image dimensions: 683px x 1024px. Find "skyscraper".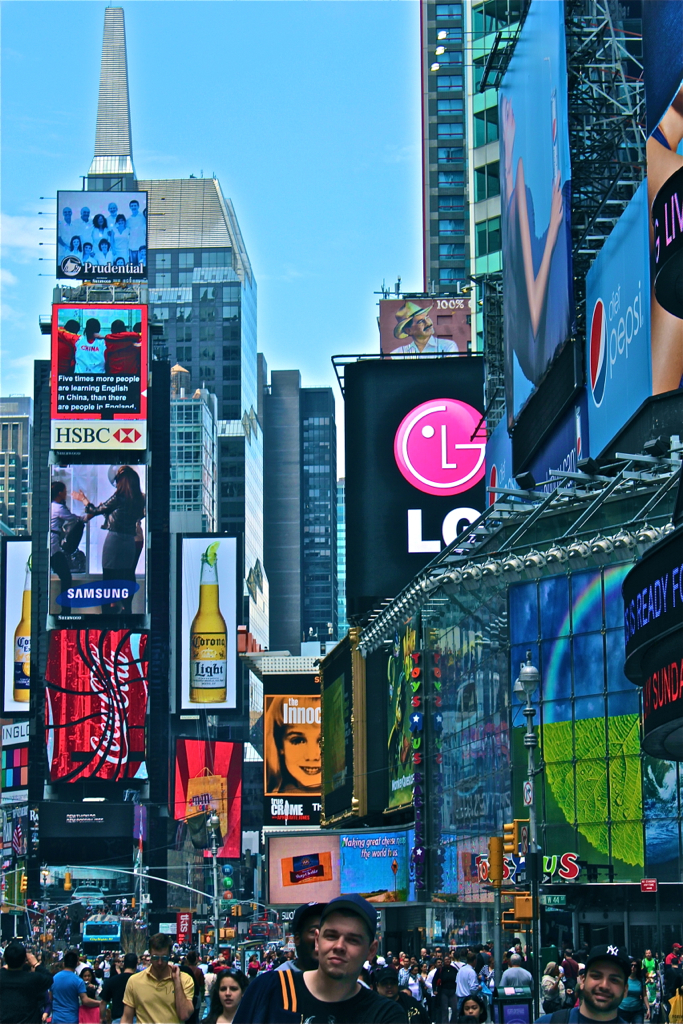
(left=416, top=0, right=682, bottom=425).
